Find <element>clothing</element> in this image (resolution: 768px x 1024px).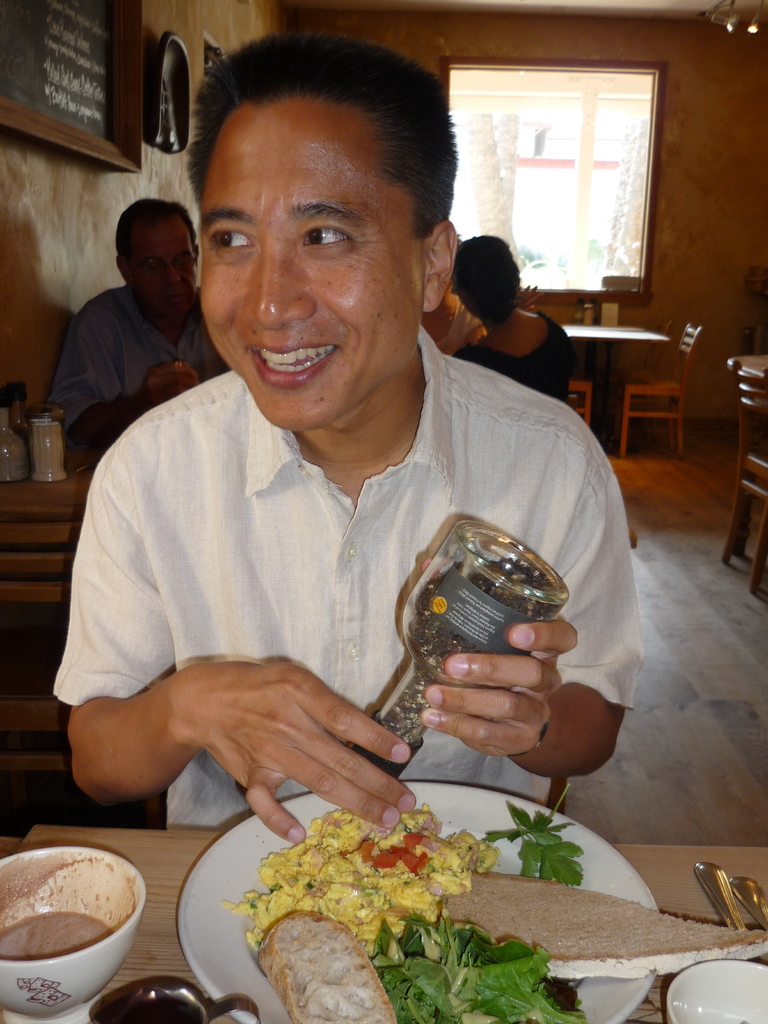
52, 281, 229, 421.
